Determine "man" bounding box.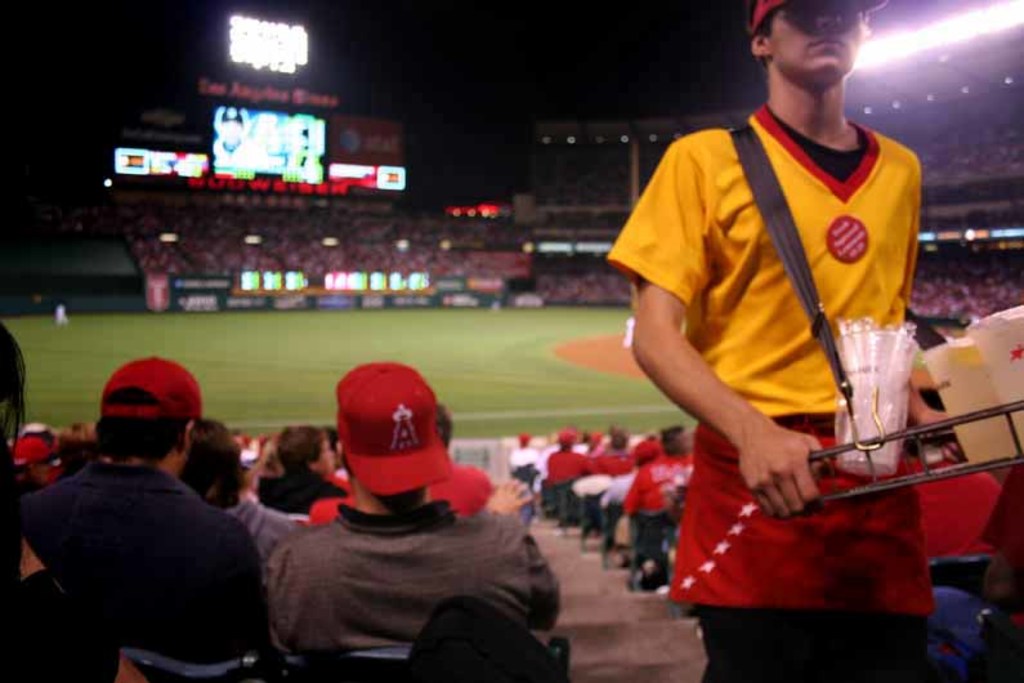
Determined: left=0, top=356, right=269, bottom=682.
